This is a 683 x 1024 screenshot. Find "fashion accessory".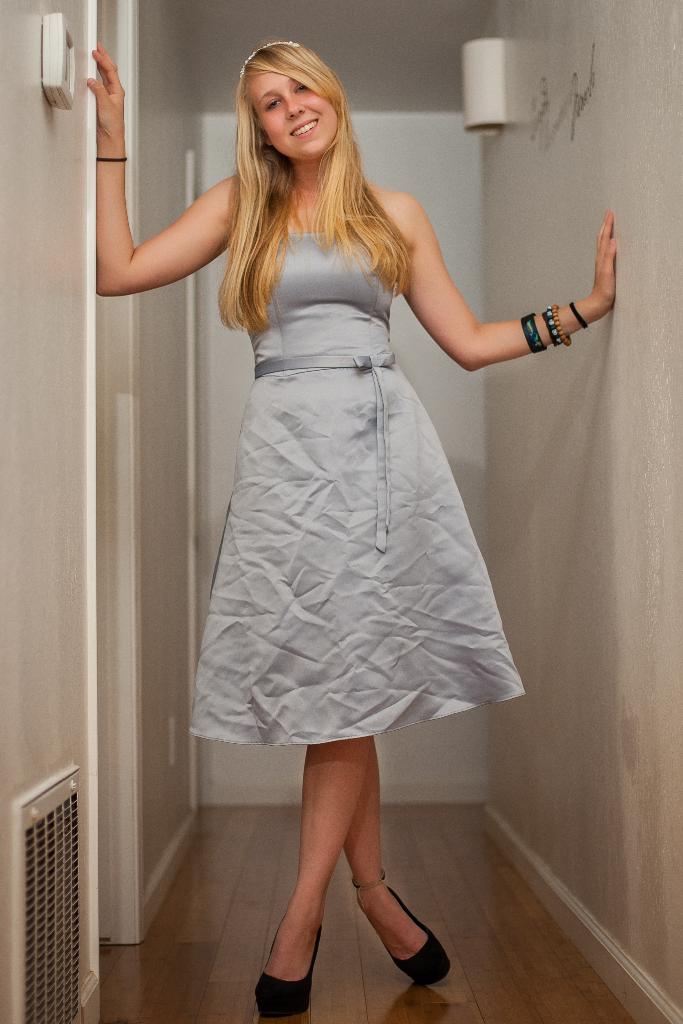
Bounding box: 95/154/128/166.
